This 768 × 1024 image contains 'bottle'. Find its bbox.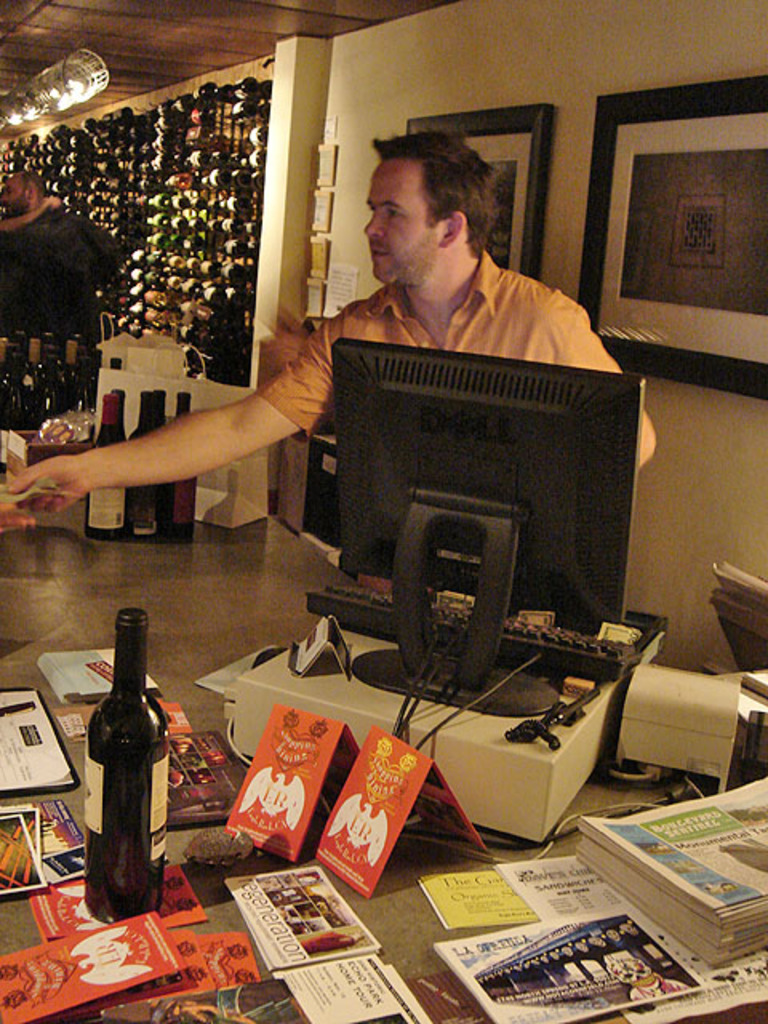
<bbox>158, 390, 198, 542</bbox>.
